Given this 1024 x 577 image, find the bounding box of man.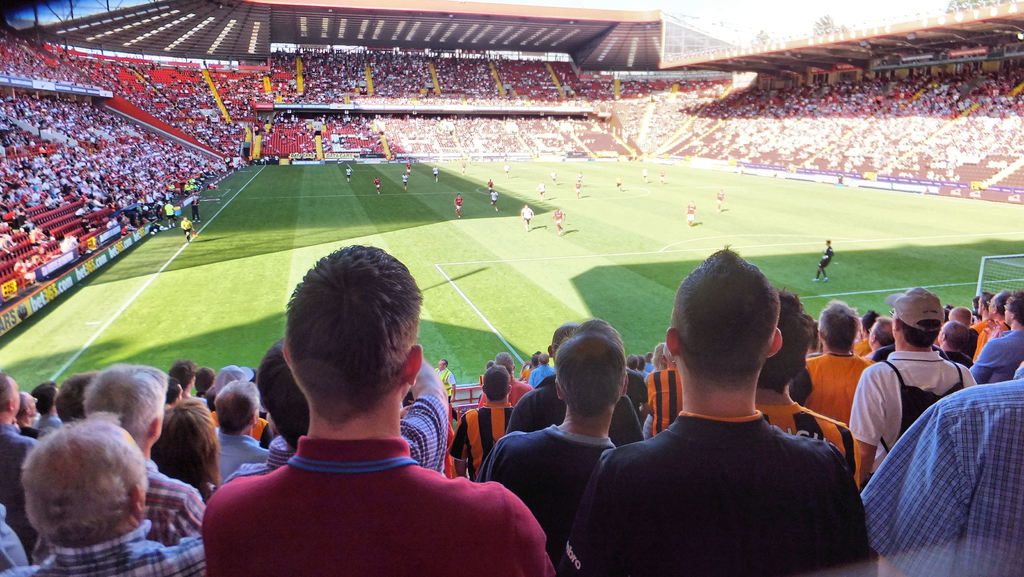
detection(493, 190, 496, 212).
